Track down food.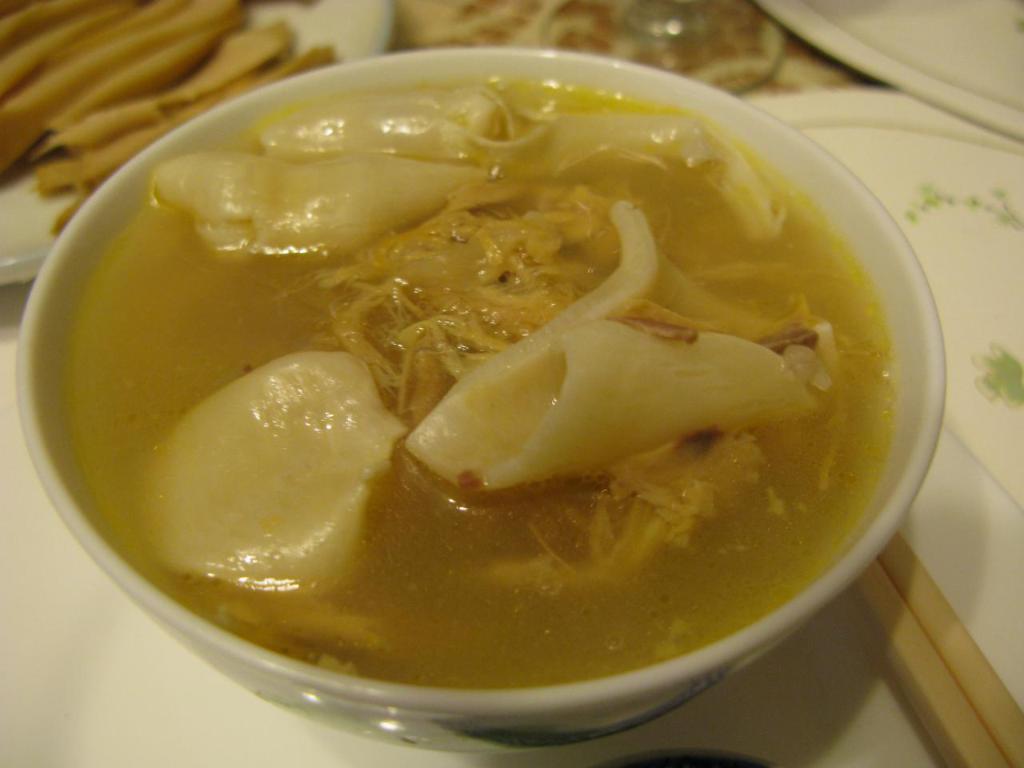
Tracked to Rect(36, 43, 963, 672).
